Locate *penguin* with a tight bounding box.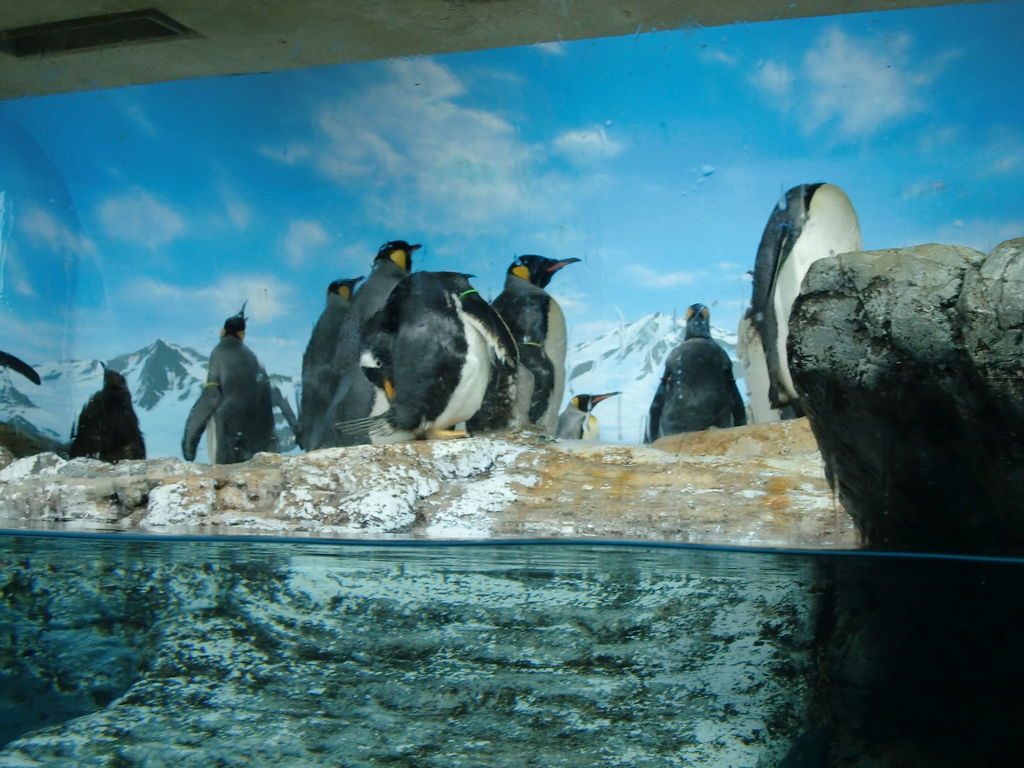
(left=490, top=245, right=580, bottom=446).
